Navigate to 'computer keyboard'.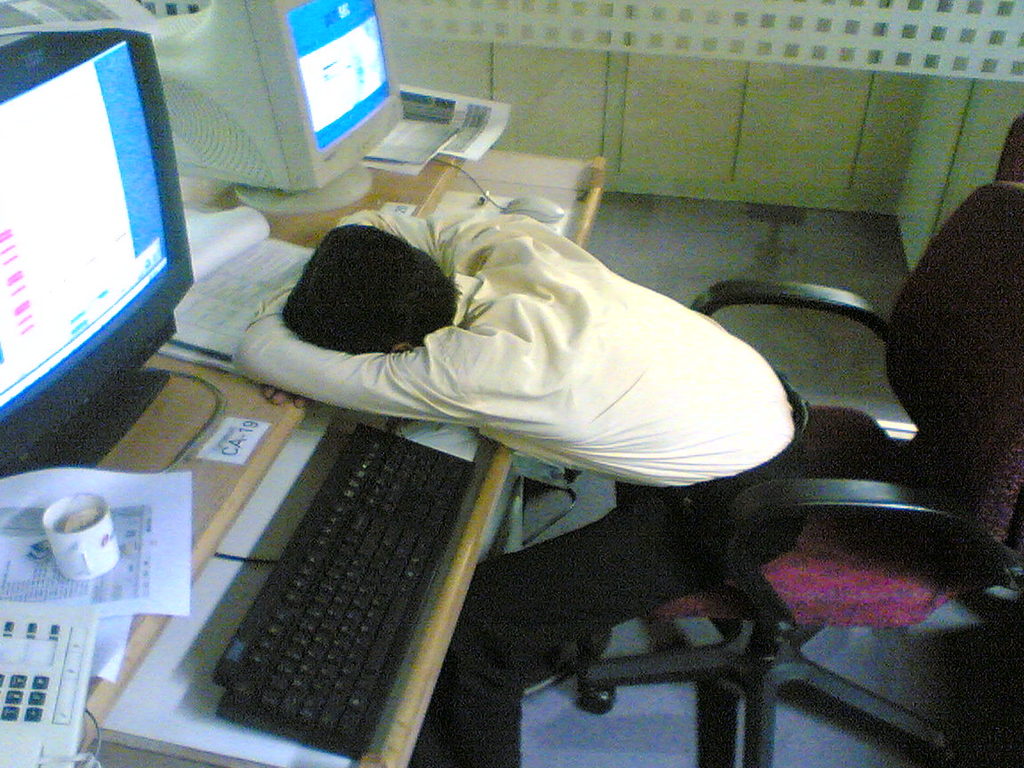
Navigation target: l=0, t=599, r=101, b=767.
